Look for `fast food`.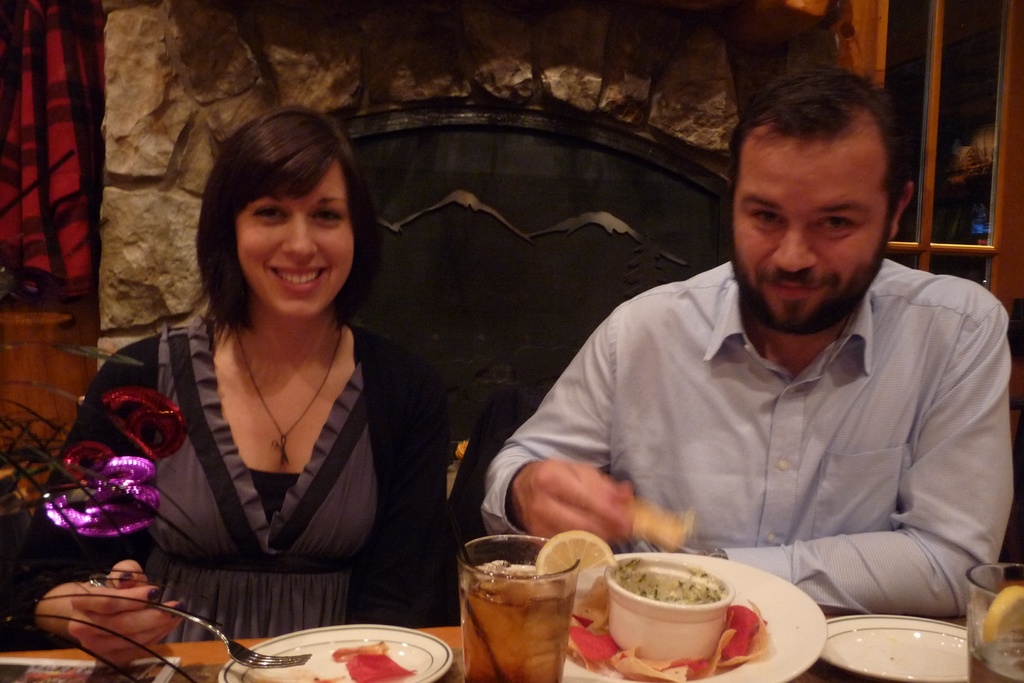
Found: bbox(614, 555, 749, 649).
